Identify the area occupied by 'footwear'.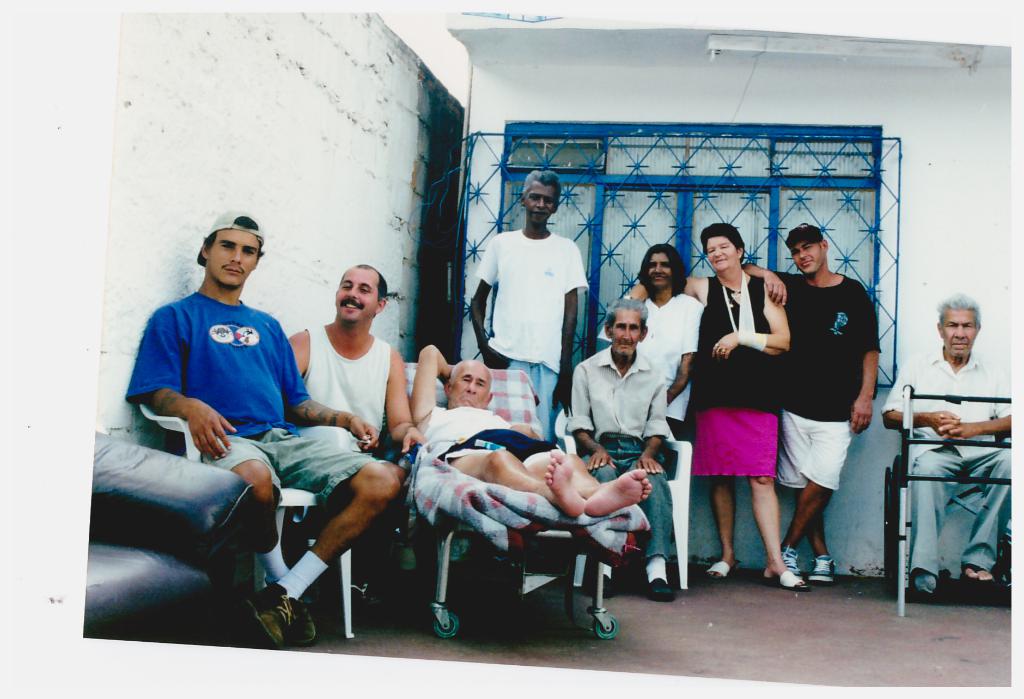
Area: (x1=289, y1=598, x2=319, y2=643).
